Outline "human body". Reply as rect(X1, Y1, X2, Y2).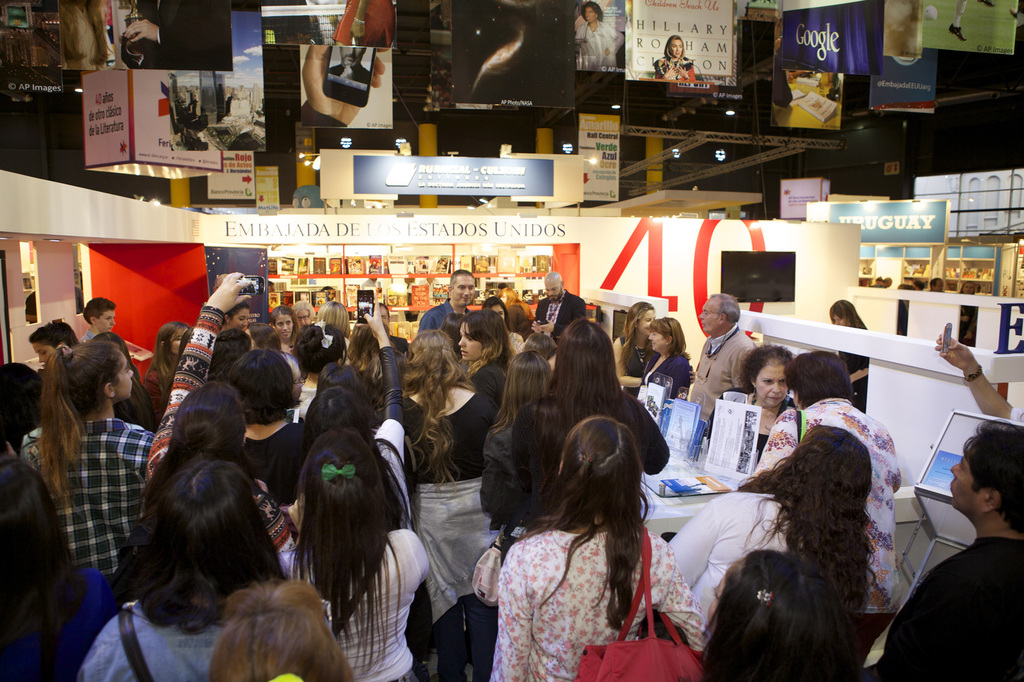
rect(25, 289, 36, 321).
